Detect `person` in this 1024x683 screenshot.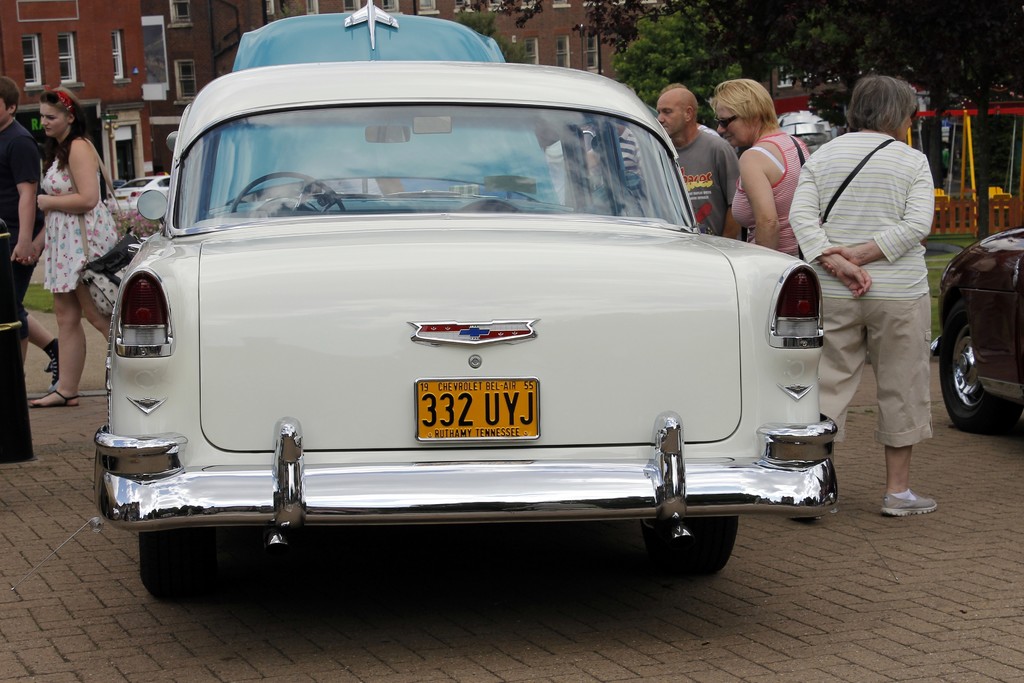
Detection: box=[710, 71, 820, 249].
